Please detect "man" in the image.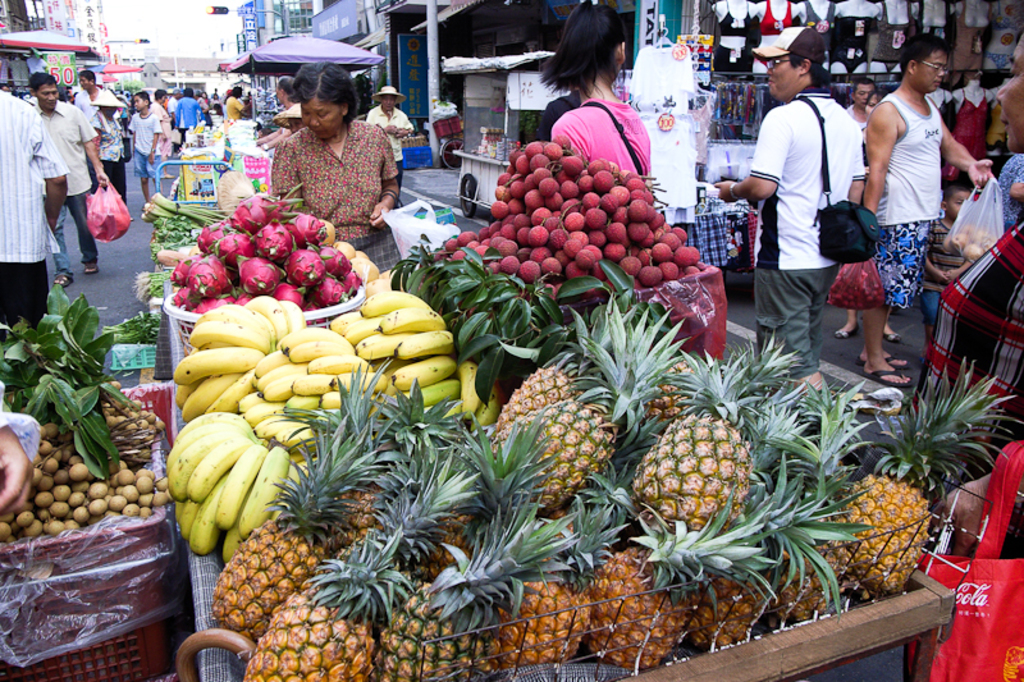
<box>0,91,68,340</box>.
